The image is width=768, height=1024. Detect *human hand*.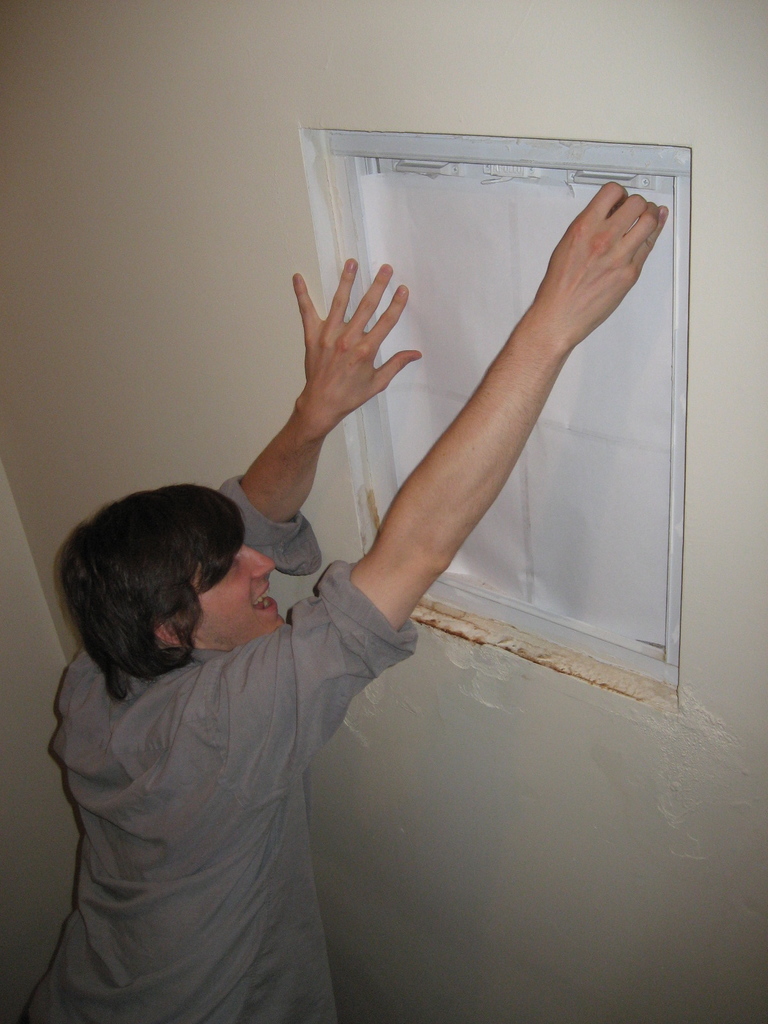
Detection: (x1=269, y1=237, x2=413, y2=465).
